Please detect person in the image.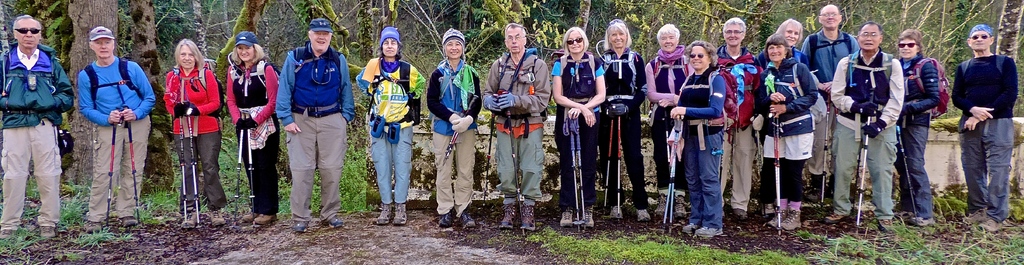
[833,23,903,227].
